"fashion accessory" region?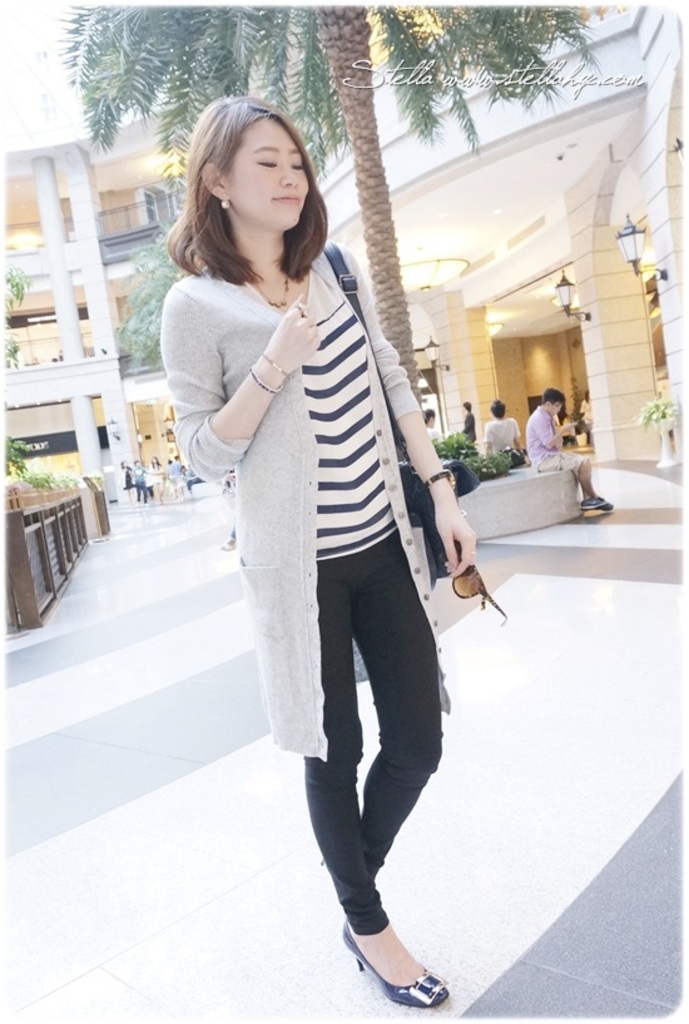
box(249, 365, 283, 399)
